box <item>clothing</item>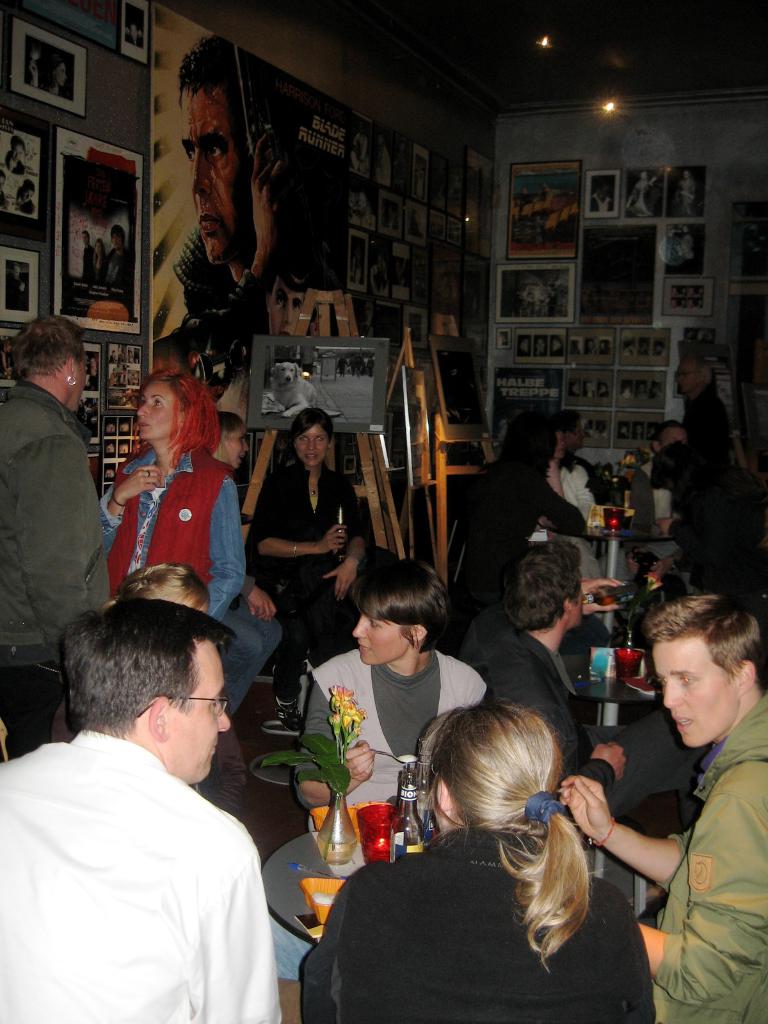
detection(443, 456, 586, 627)
